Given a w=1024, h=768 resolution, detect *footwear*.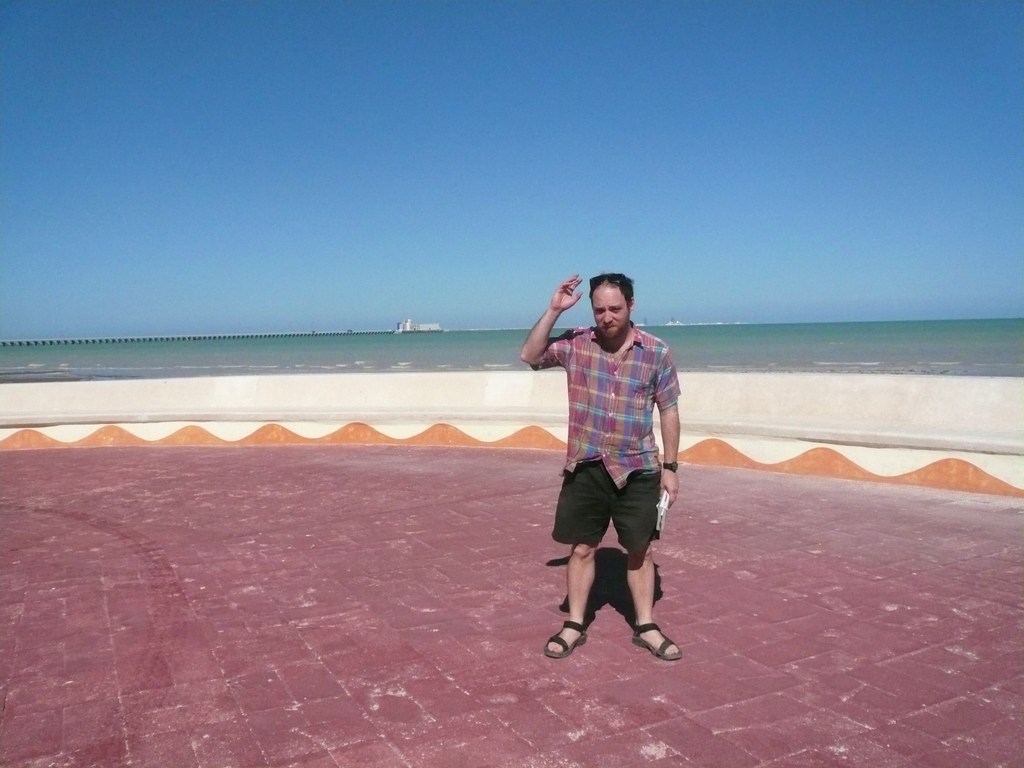
BBox(630, 621, 684, 662).
